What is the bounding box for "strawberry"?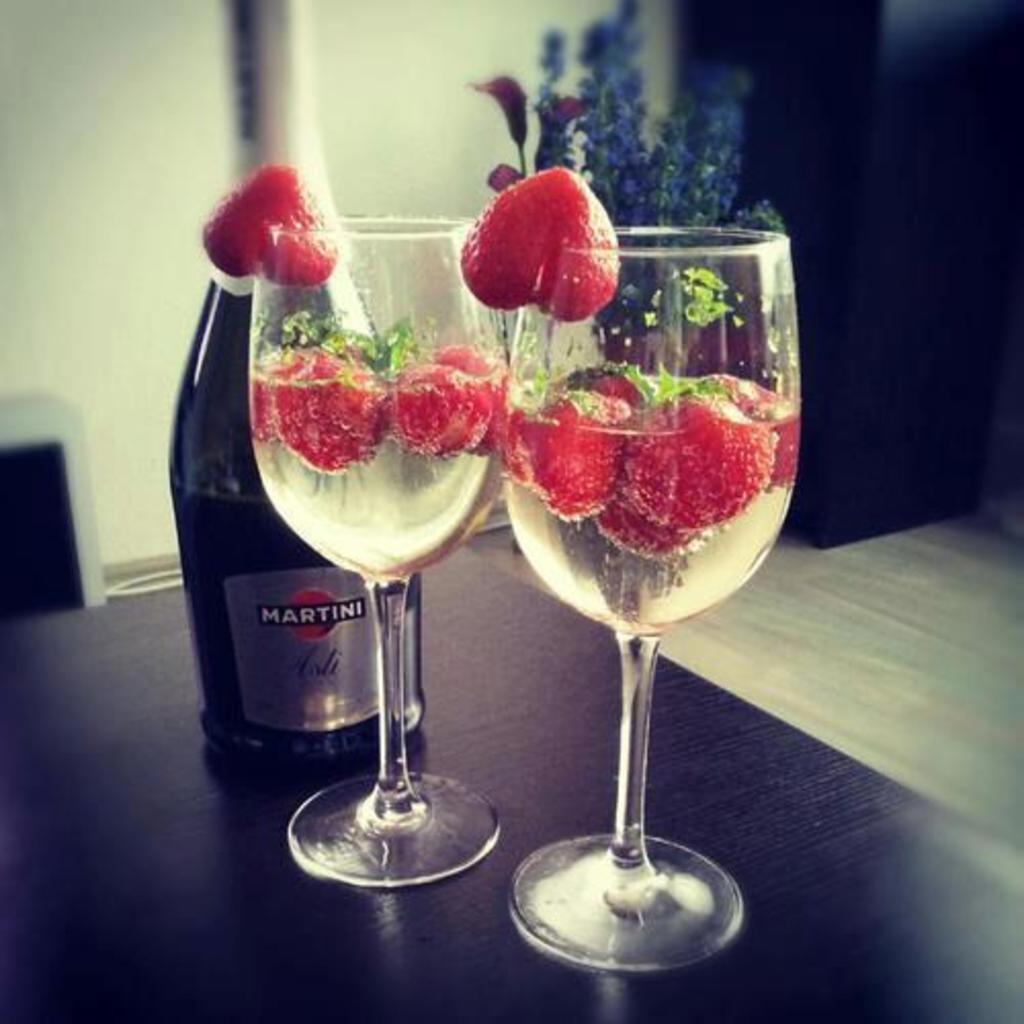
(455,168,590,299).
